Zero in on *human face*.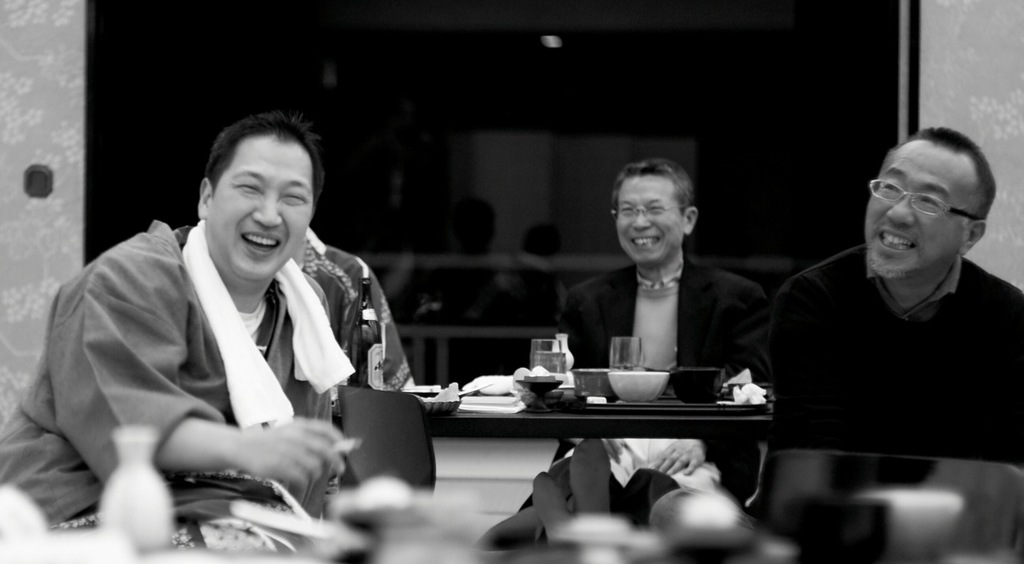
Zeroed in: (x1=616, y1=180, x2=686, y2=266).
